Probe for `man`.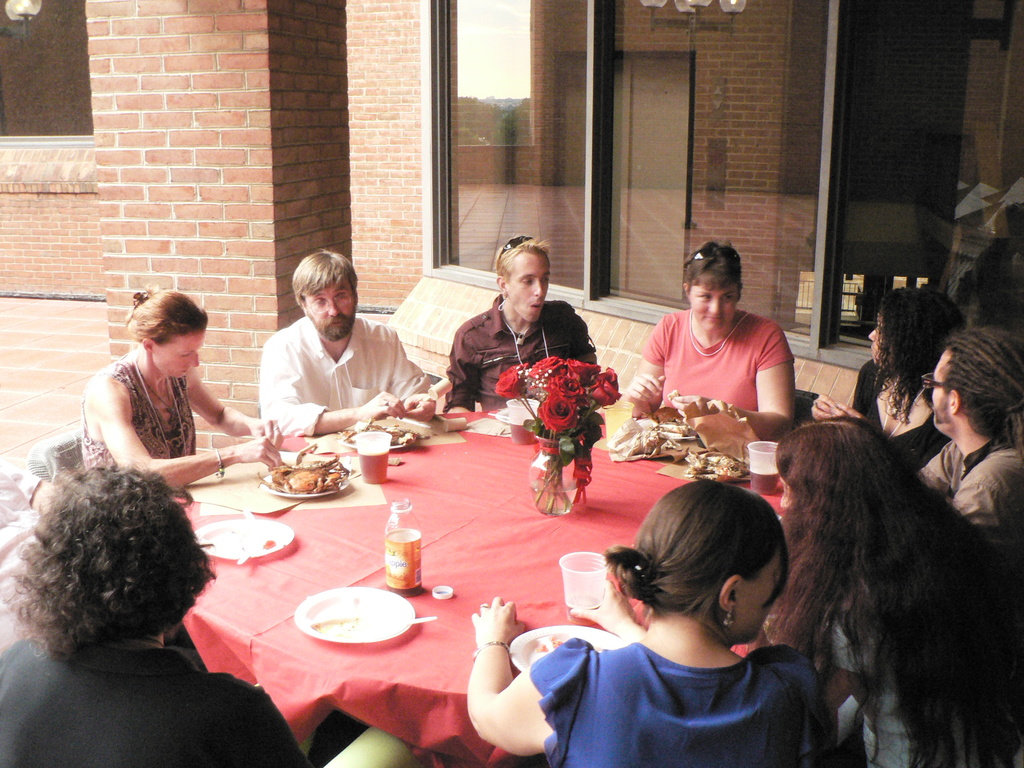
Probe result: <bbox>911, 330, 1023, 556</bbox>.
